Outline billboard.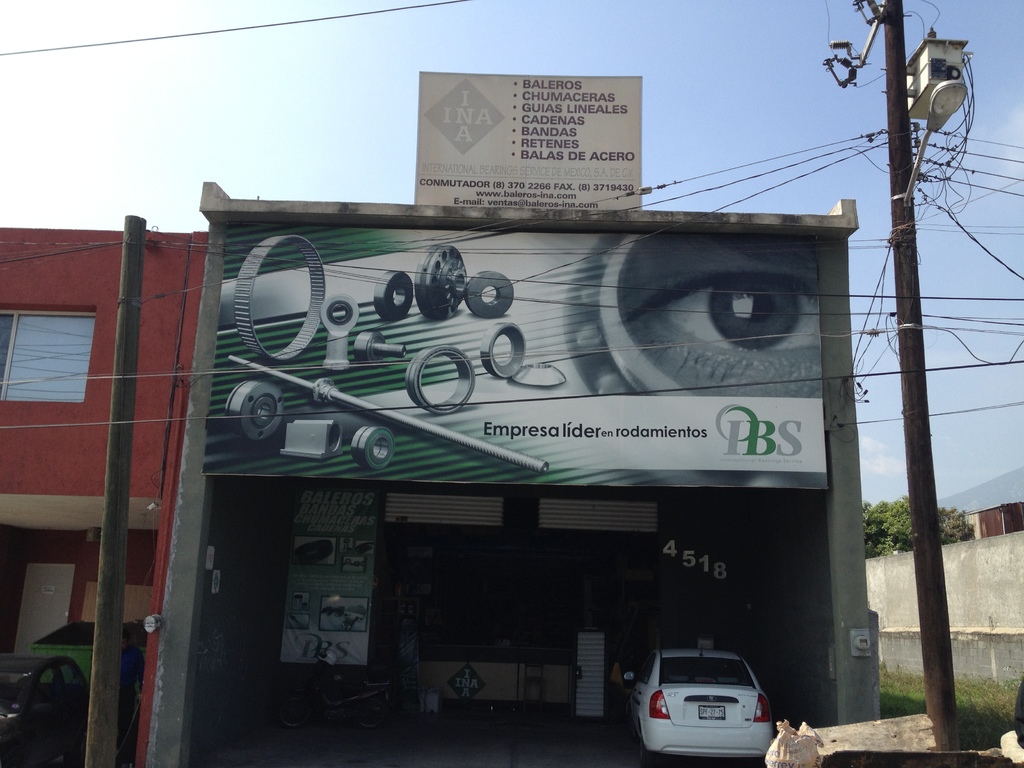
Outline: locate(202, 175, 864, 503).
